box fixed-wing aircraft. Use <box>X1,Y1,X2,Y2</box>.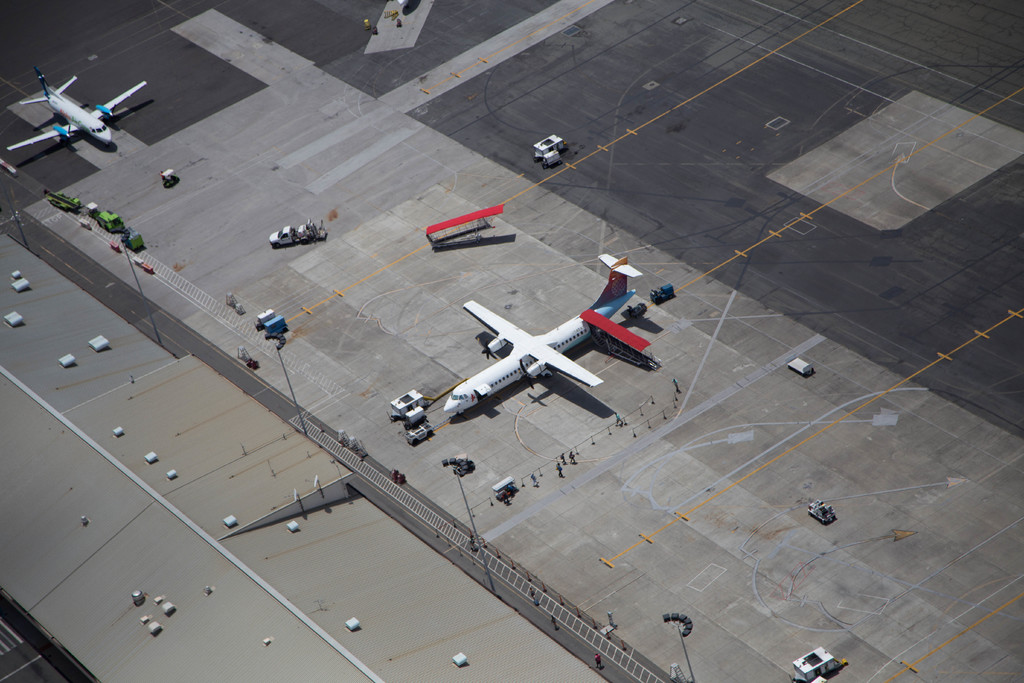
<box>445,251,659,415</box>.
